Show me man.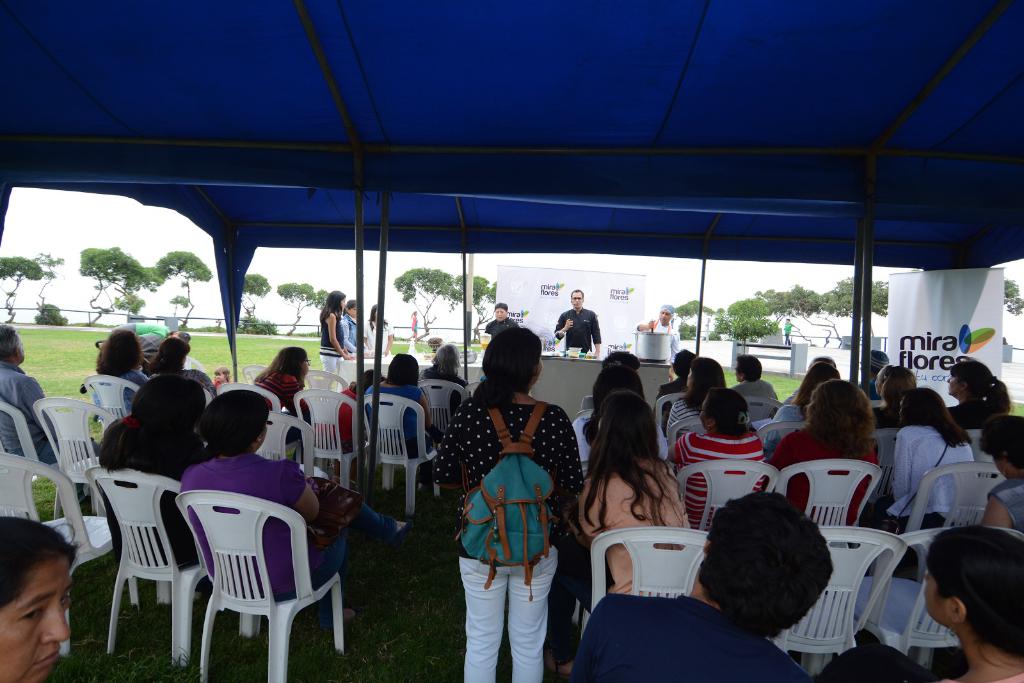
man is here: select_region(579, 351, 643, 414).
